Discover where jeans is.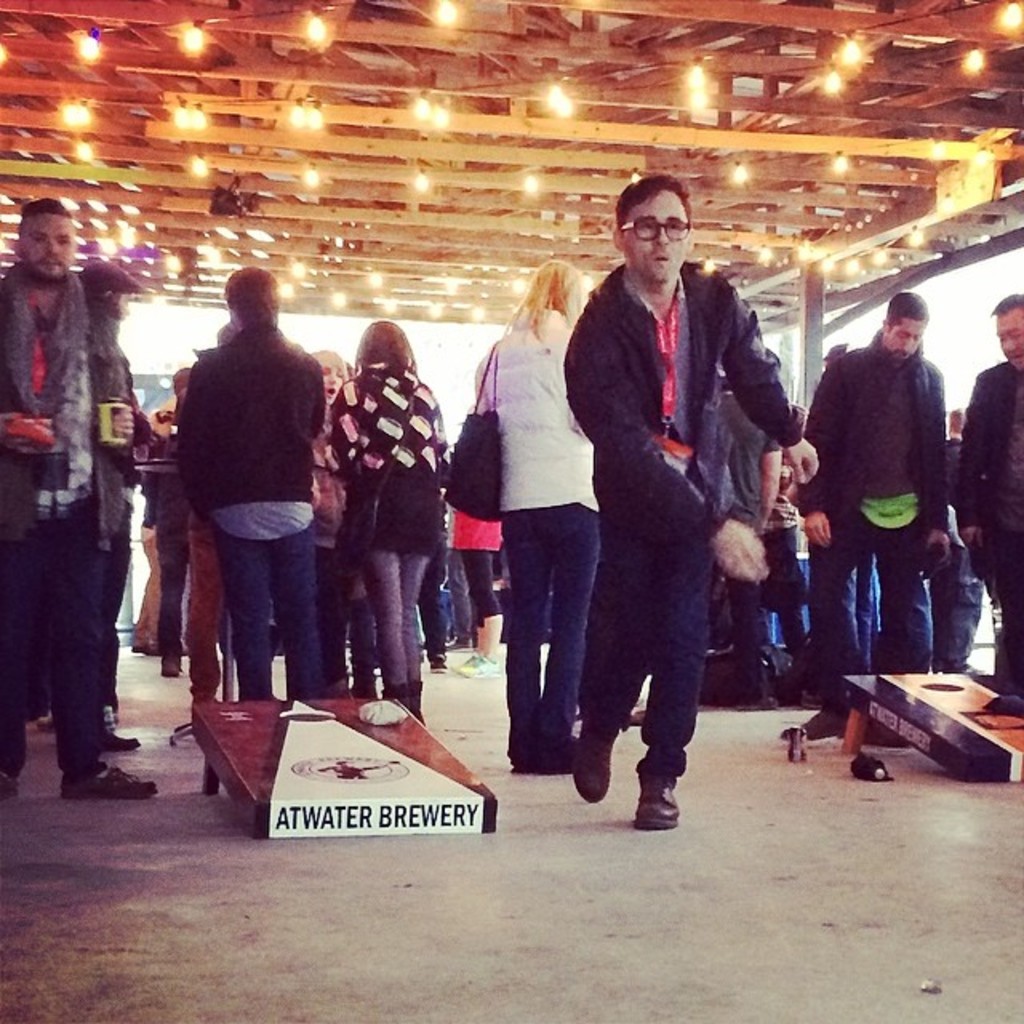
Discovered at x1=462 y1=555 x2=496 y2=630.
